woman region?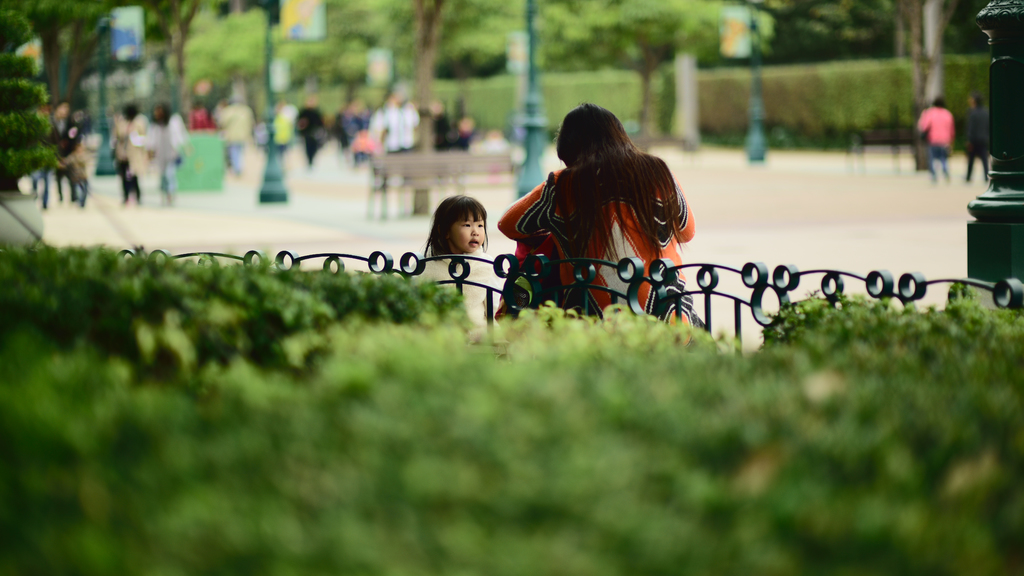
bbox=[495, 99, 710, 332]
